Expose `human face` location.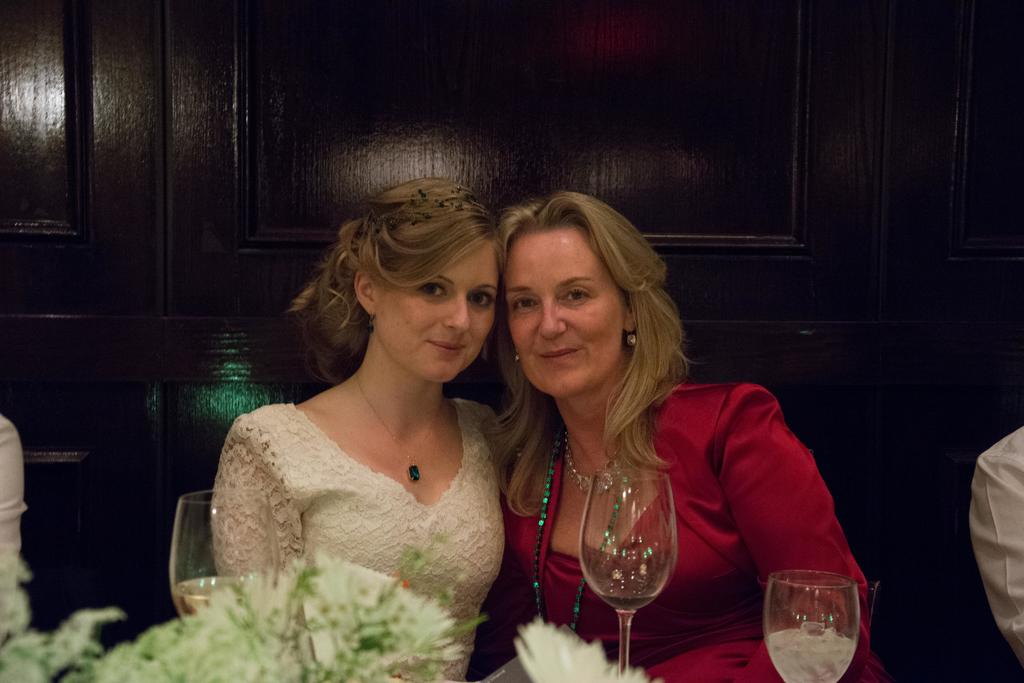
Exposed at (left=496, top=217, right=641, bottom=397).
